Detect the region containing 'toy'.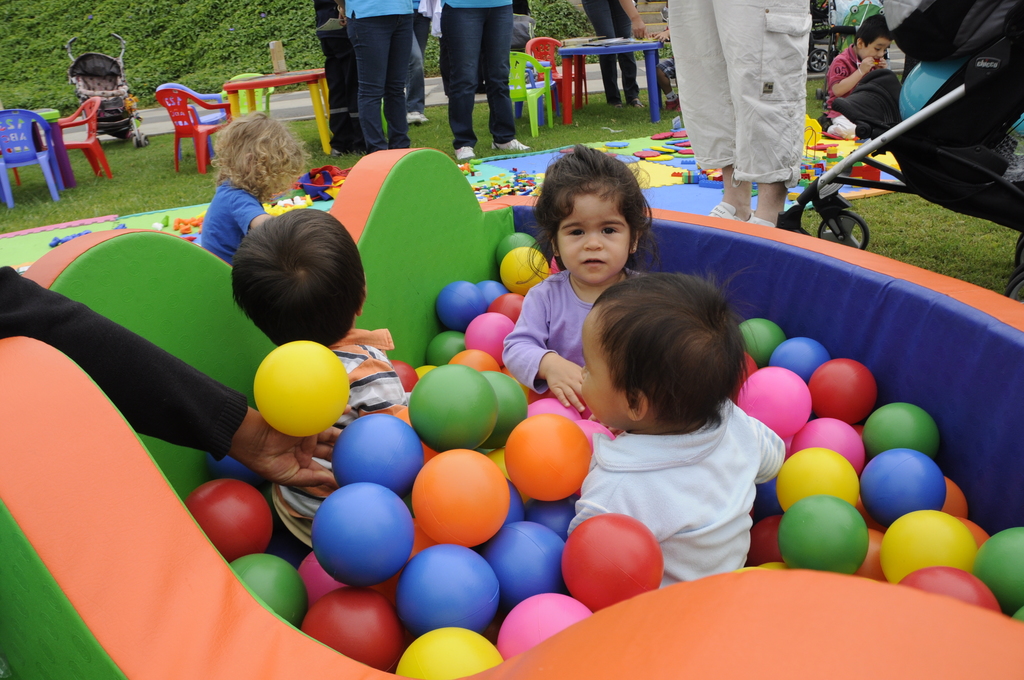
[404,363,501,455].
